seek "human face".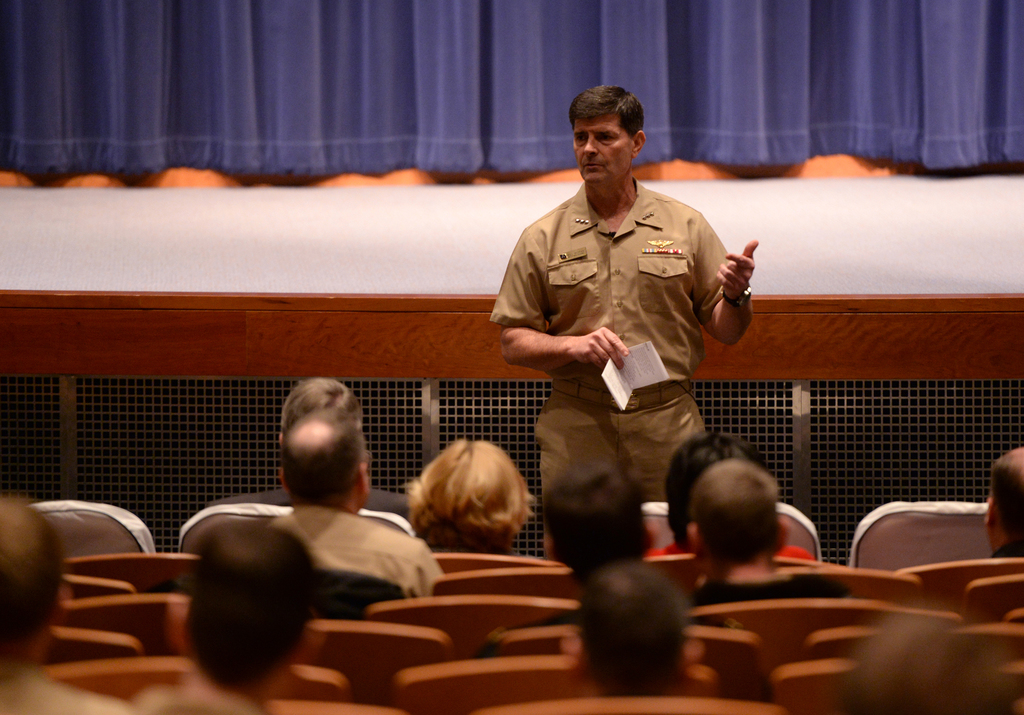
select_region(572, 113, 634, 181).
